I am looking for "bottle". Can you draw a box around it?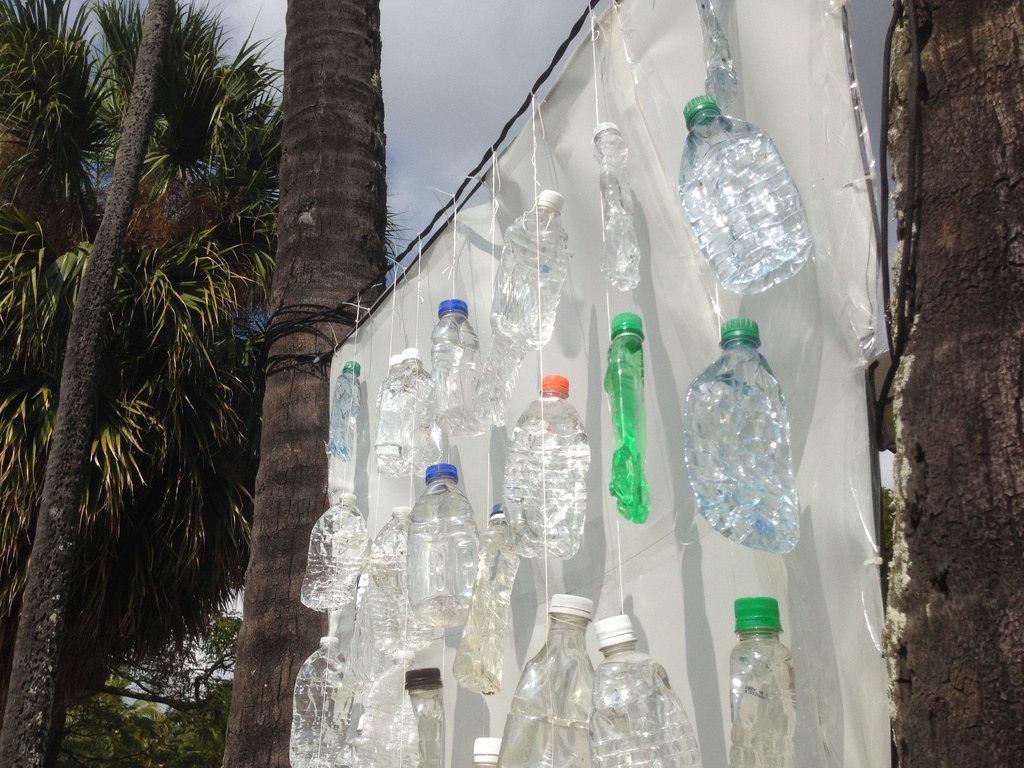
Sure, the bounding box is bbox=(347, 642, 417, 760).
